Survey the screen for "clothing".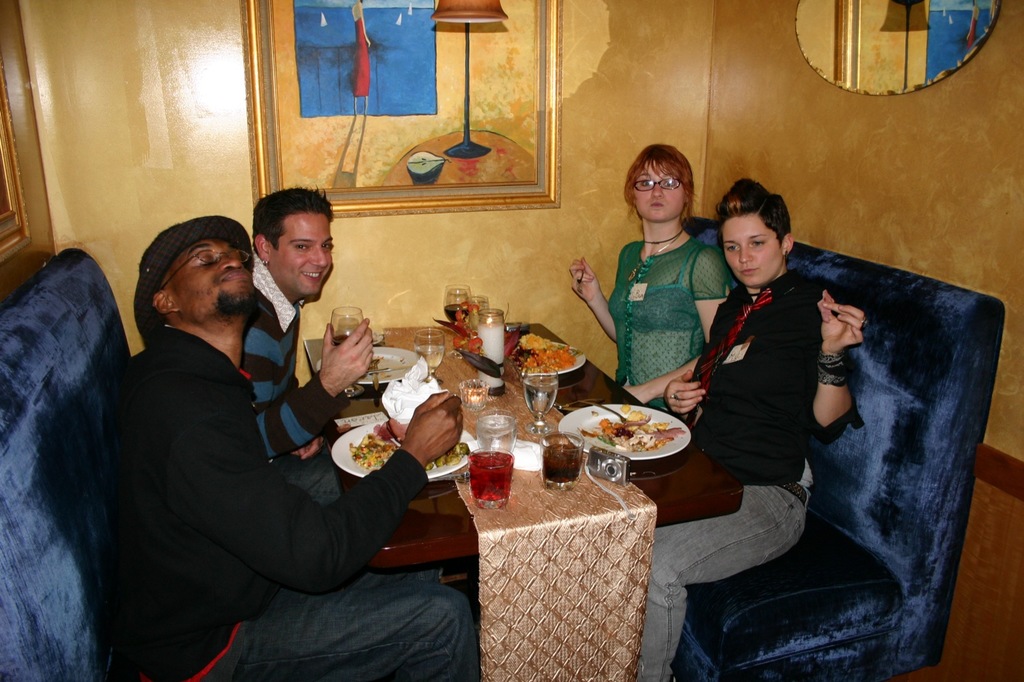
Survey found: locate(241, 251, 356, 497).
